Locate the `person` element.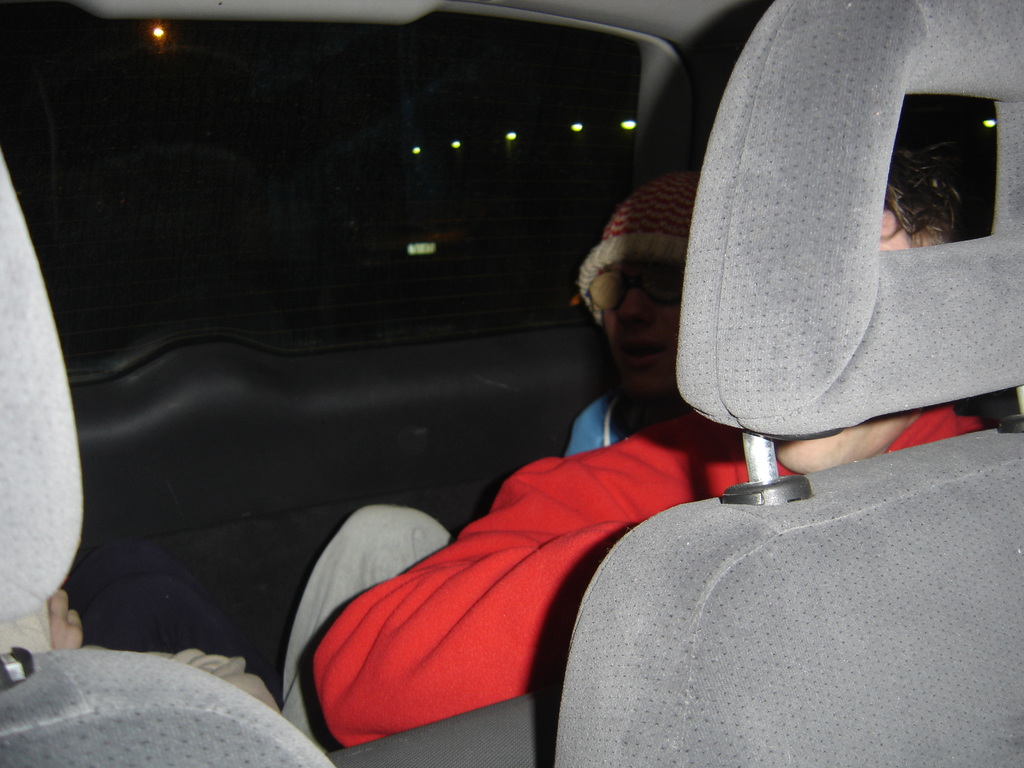
Element bbox: [left=277, top=142, right=987, bottom=757].
